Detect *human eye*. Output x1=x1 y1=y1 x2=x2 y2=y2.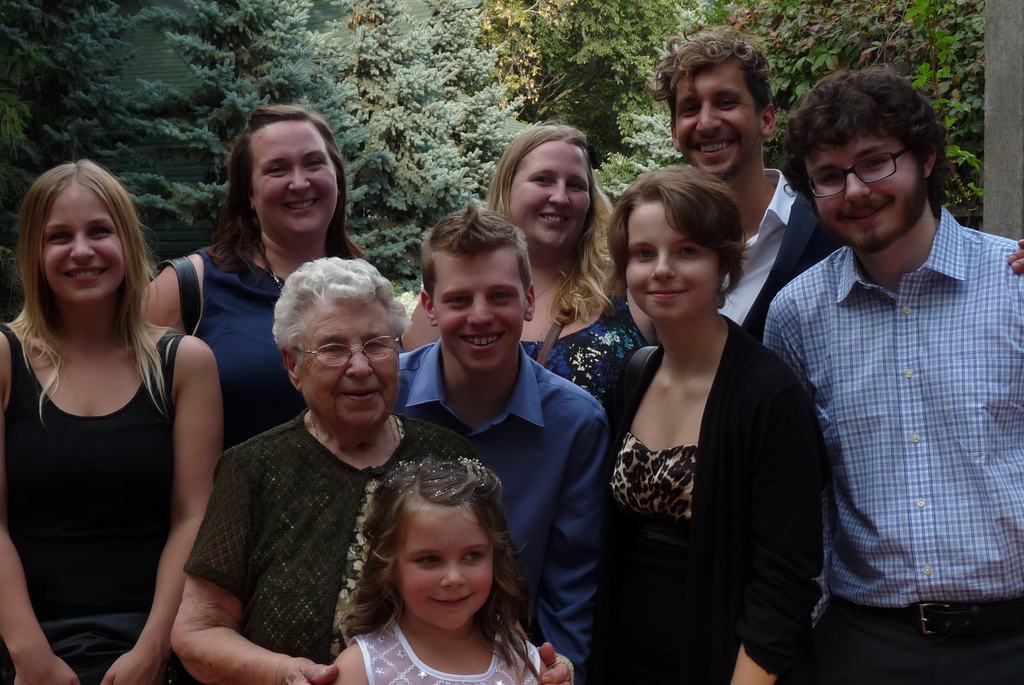
x1=321 y1=342 x2=344 y2=355.
